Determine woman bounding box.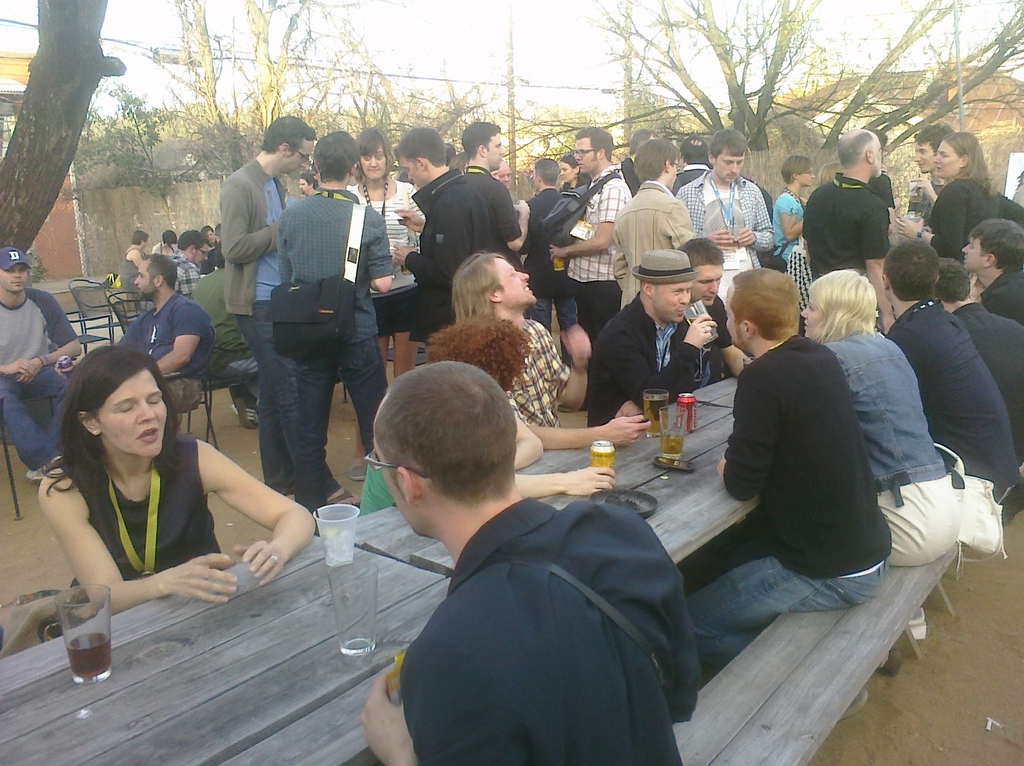
Determined: left=339, top=125, right=431, bottom=488.
